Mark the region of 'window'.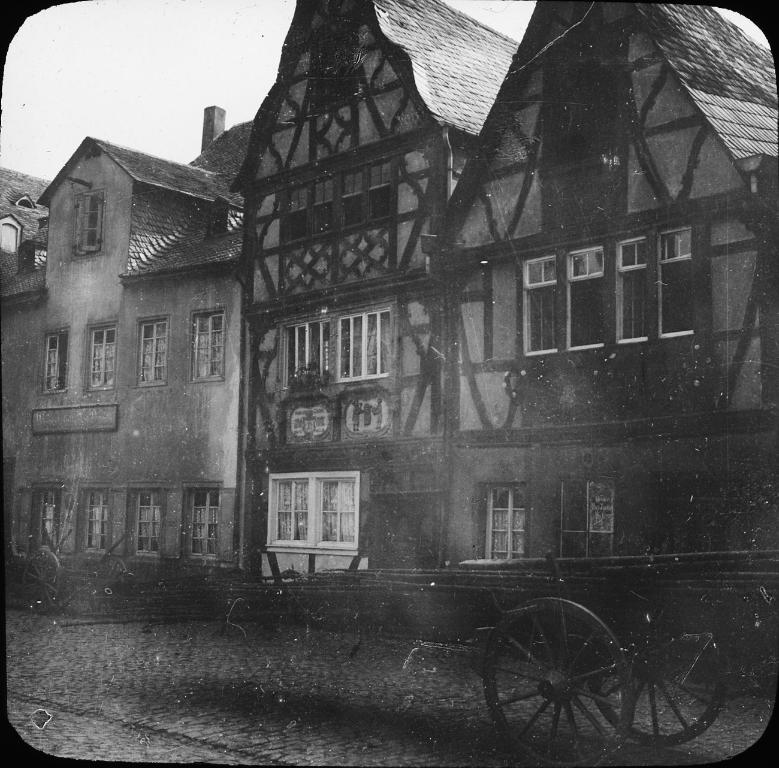
Region: locate(194, 491, 222, 564).
